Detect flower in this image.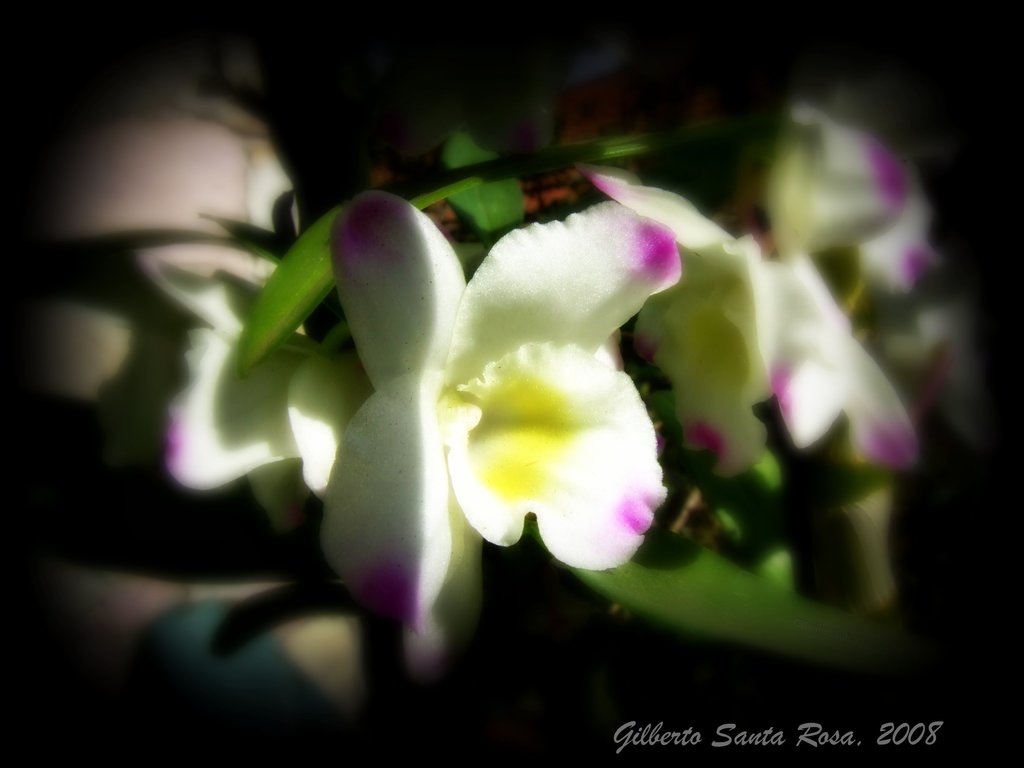
Detection: select_region(290, 170, 694, 612).
